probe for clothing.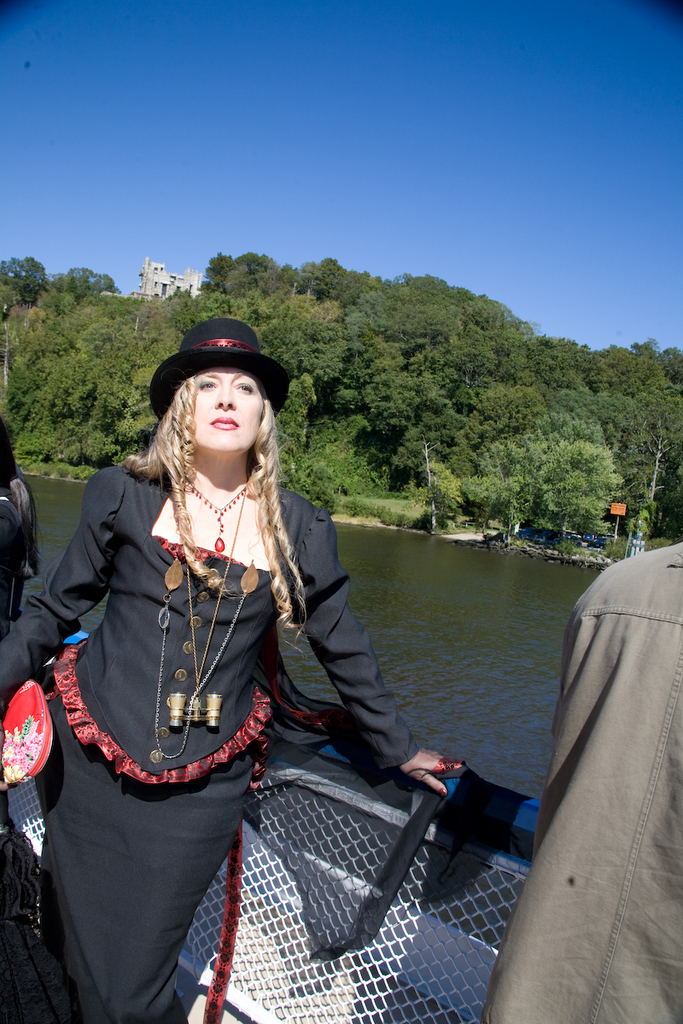
Probe result: {"left": 482, "top": 547, "right": 682, "bottom": 1023}.
